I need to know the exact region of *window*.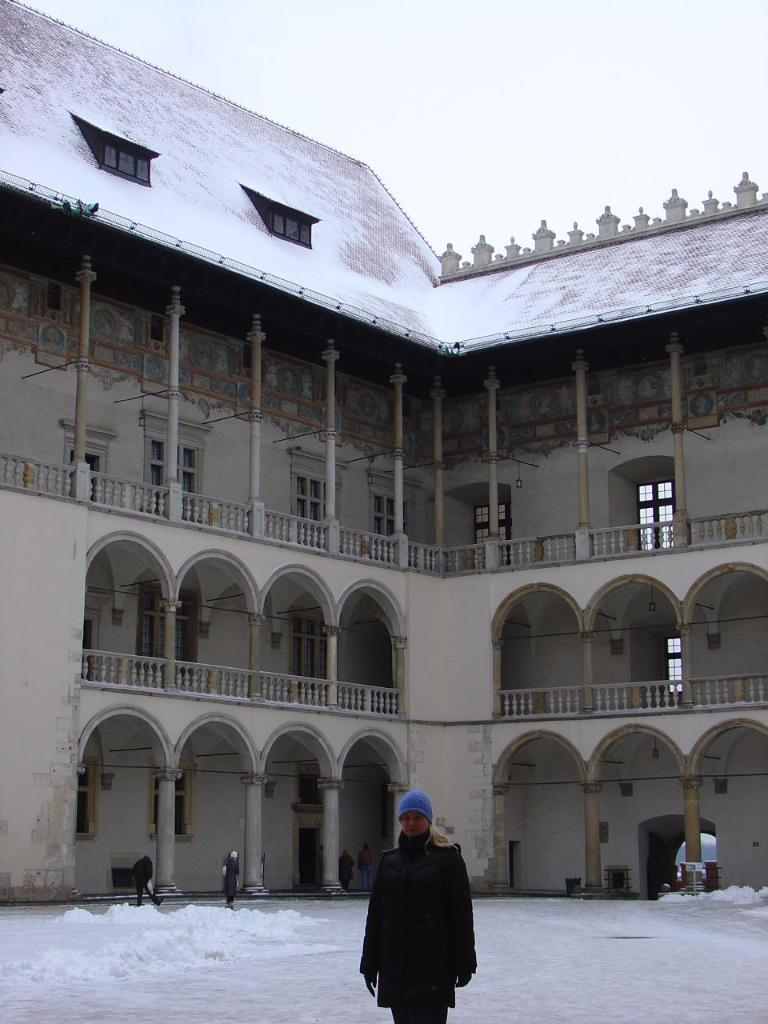
Region: [237, 179, 321, 250].
